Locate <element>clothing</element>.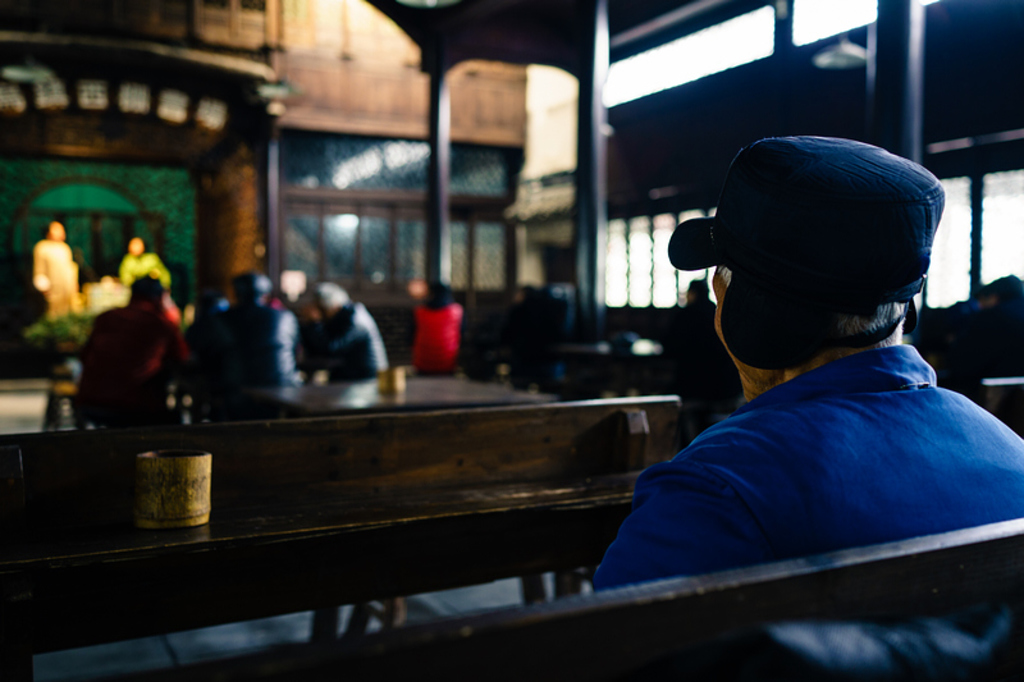
Bounding box: rect(662, 299, 735, 399).
